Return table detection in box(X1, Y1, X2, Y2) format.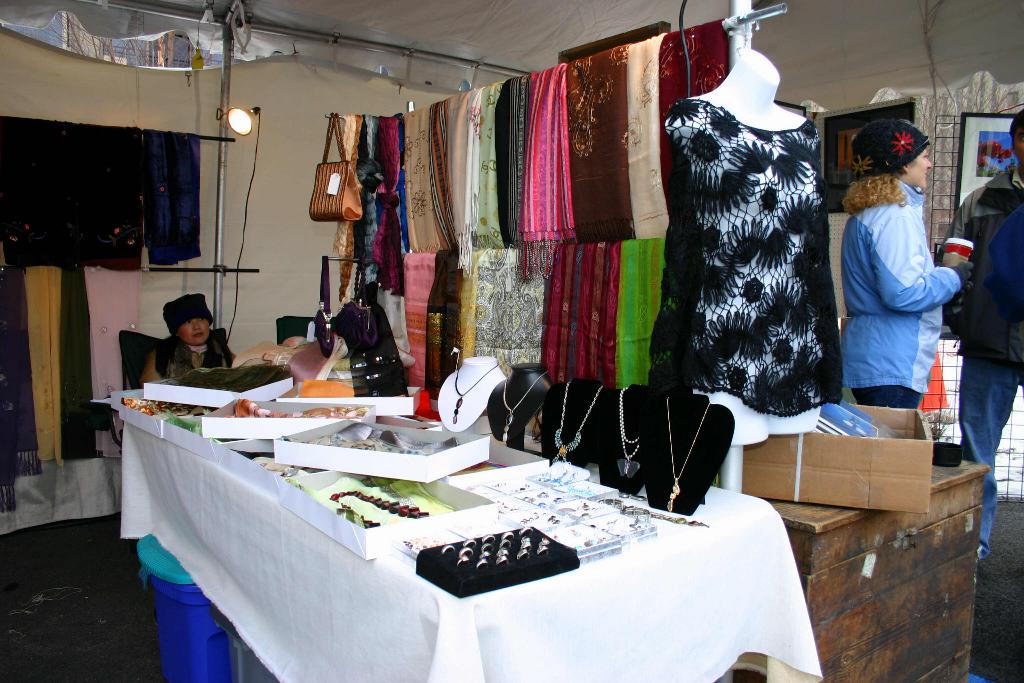
box(106, 406, 833, 682).
